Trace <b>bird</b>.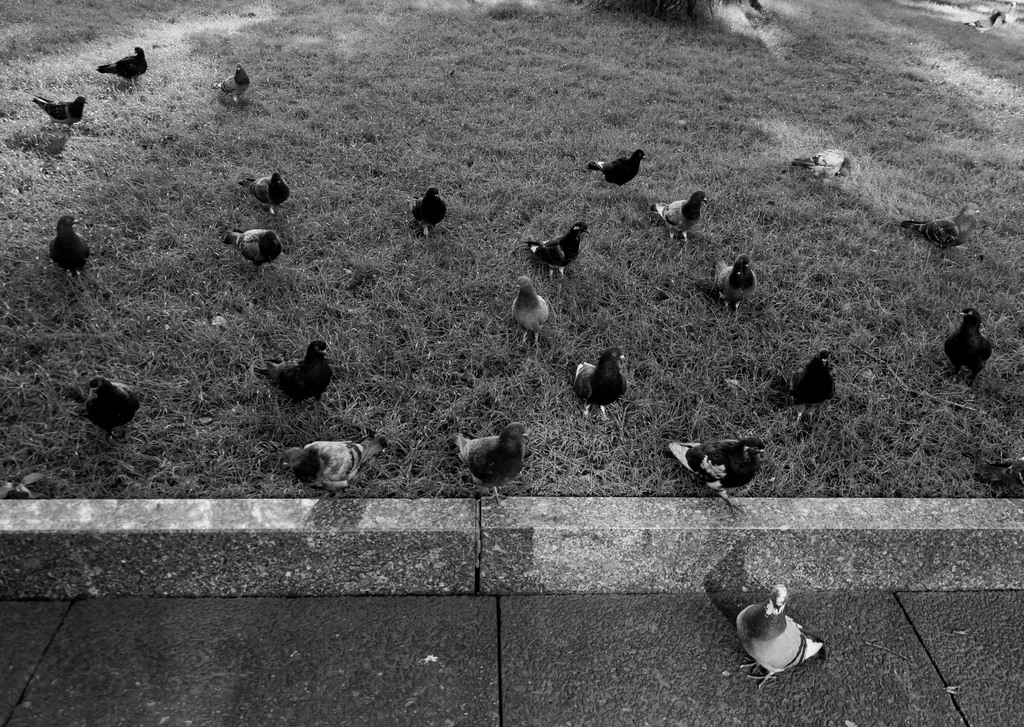
Traced to select_region(521, 218, 591, 284).
